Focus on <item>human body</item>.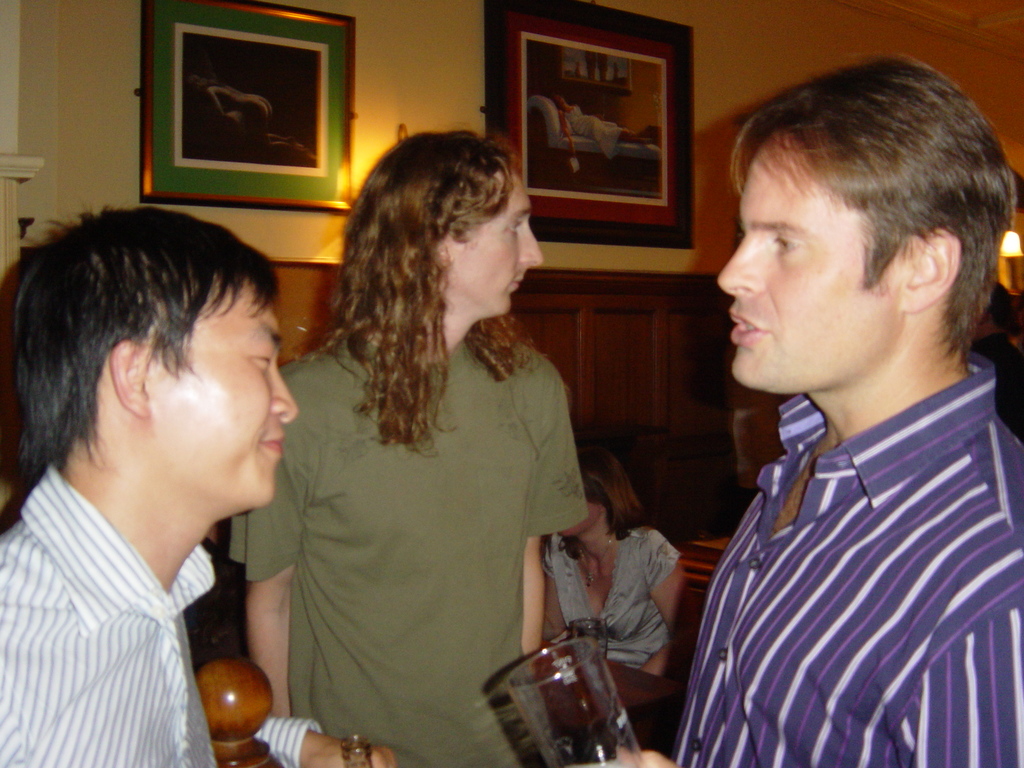
Focused at 136:138:598:767.
